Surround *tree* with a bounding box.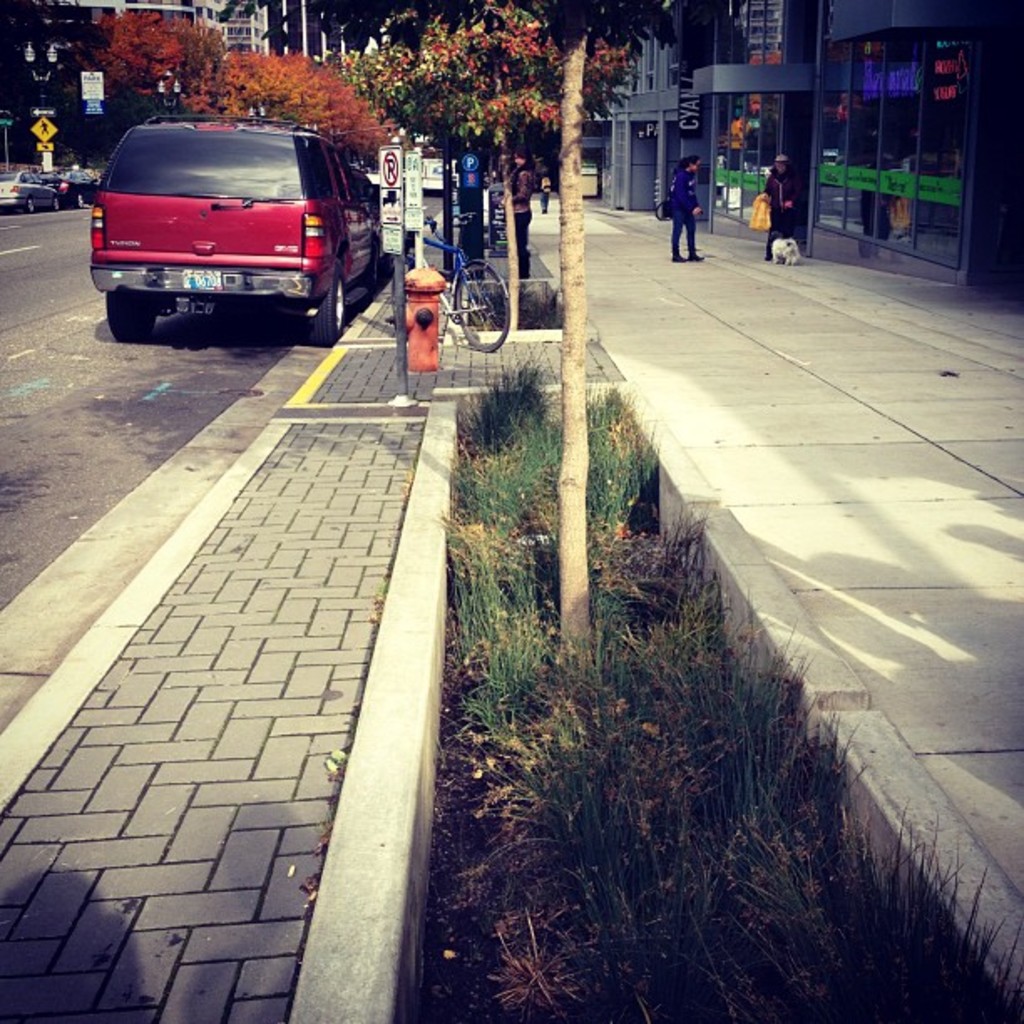
(left=181, top=45, right=395, bottom=157).
